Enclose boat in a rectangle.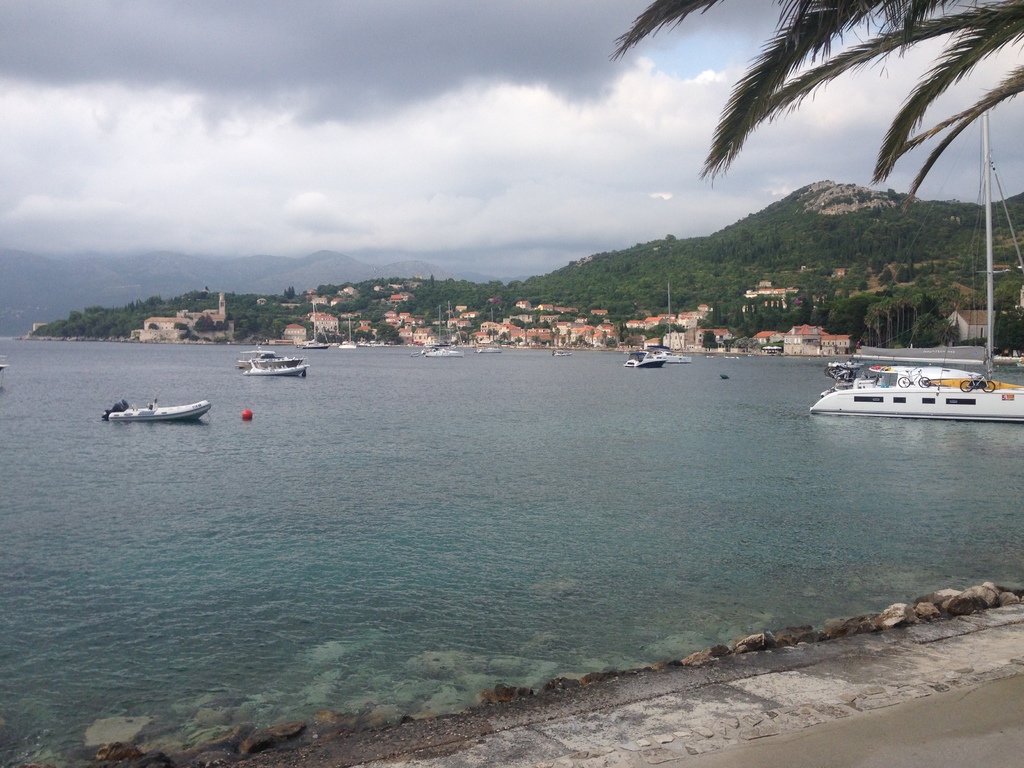
<bbox>472, 308, 502, 353</bbox>.
